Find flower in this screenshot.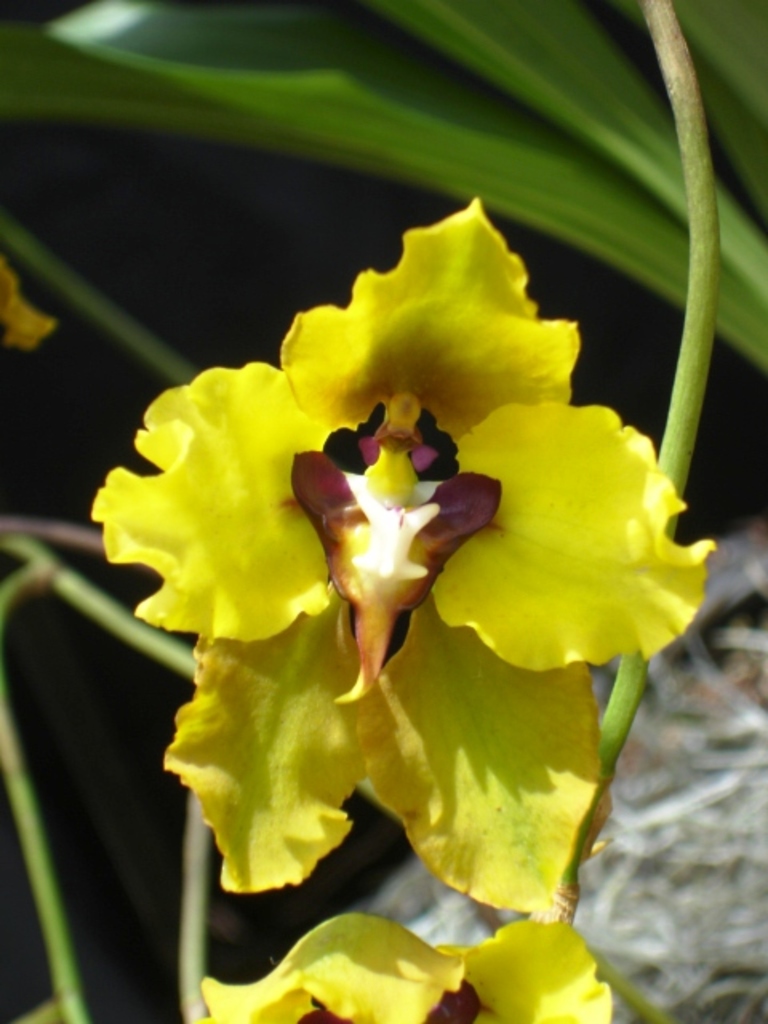
The bounding box for flower is <box>88,190,722,926</box>.
